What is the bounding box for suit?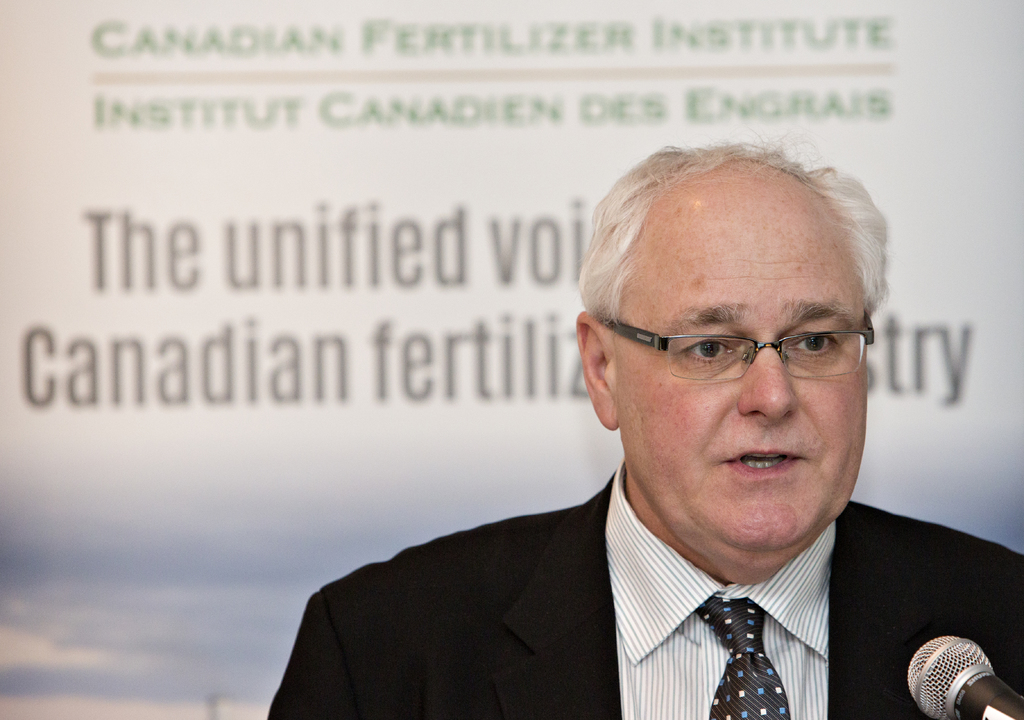
bbox=(259, 417, 999, 710).
